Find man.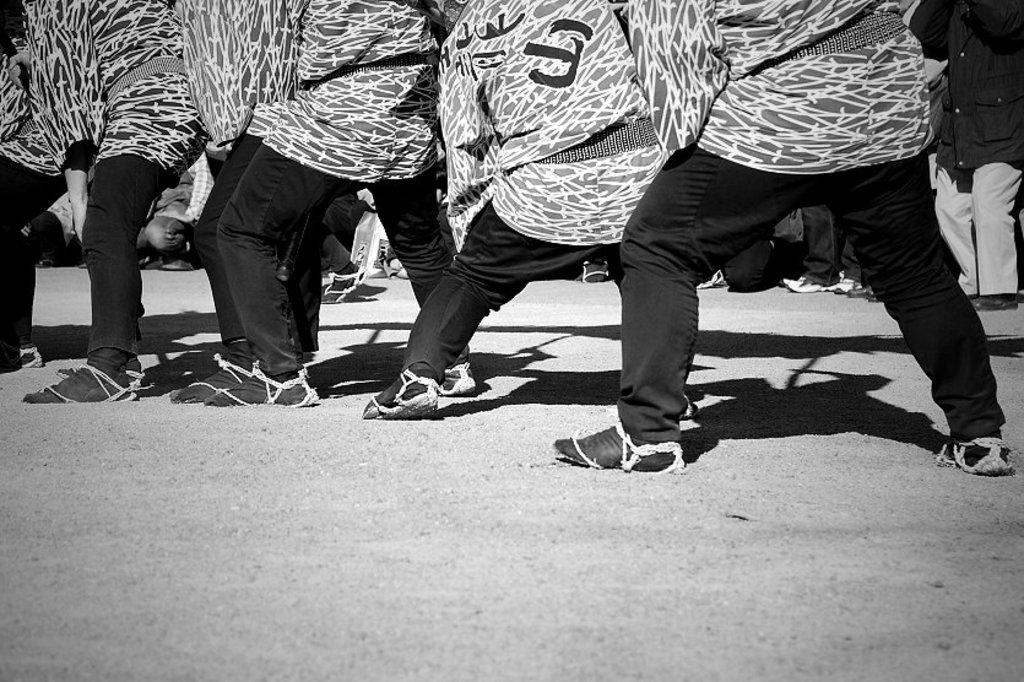
rect(548, 0, 1023, 478).
